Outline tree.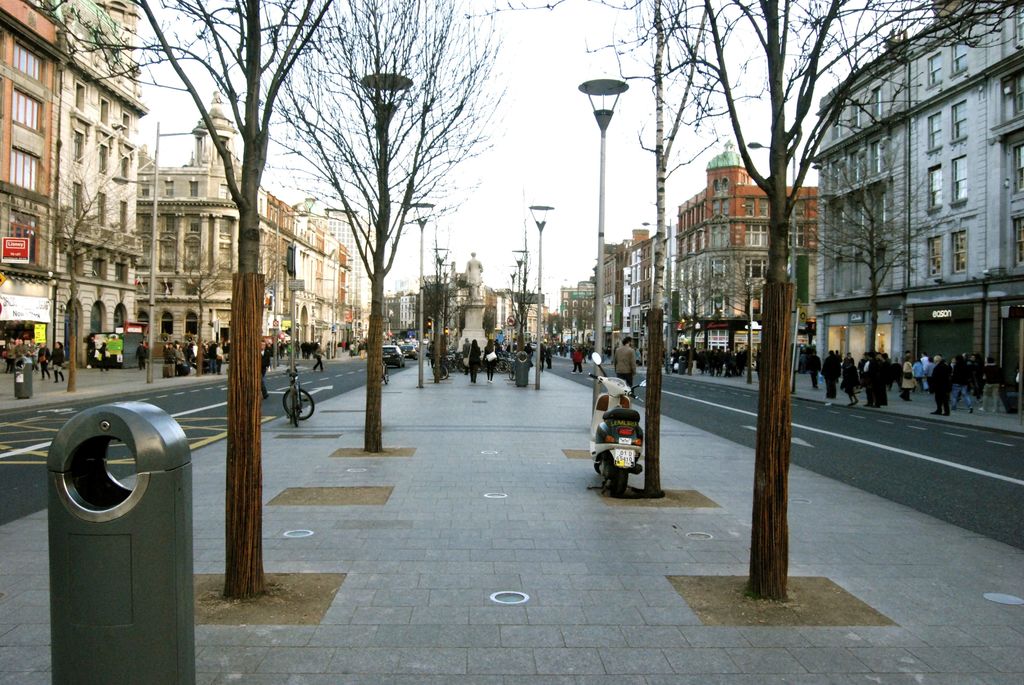
Outline: BBox(565, 292, 596, 338).
